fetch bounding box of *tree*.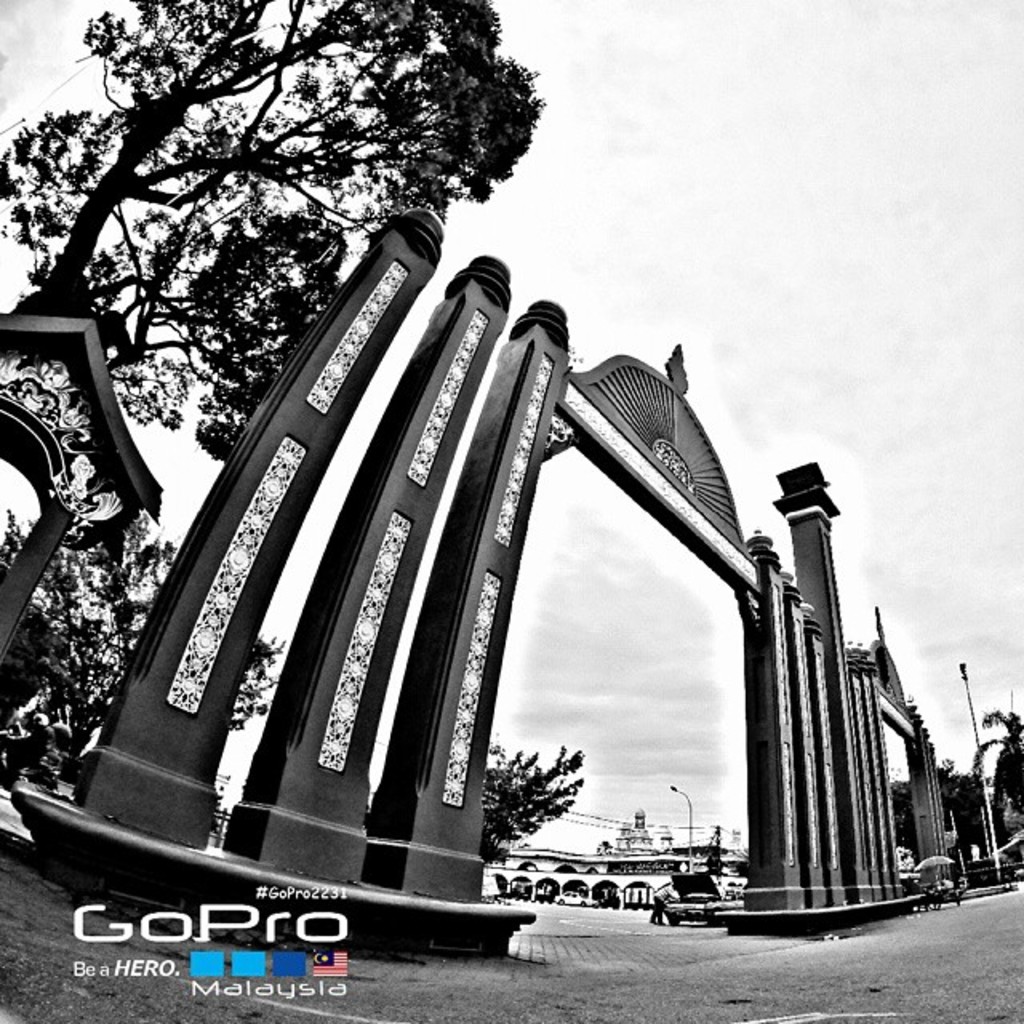
Bbox: Rect(888, 698, 1022, 891).
